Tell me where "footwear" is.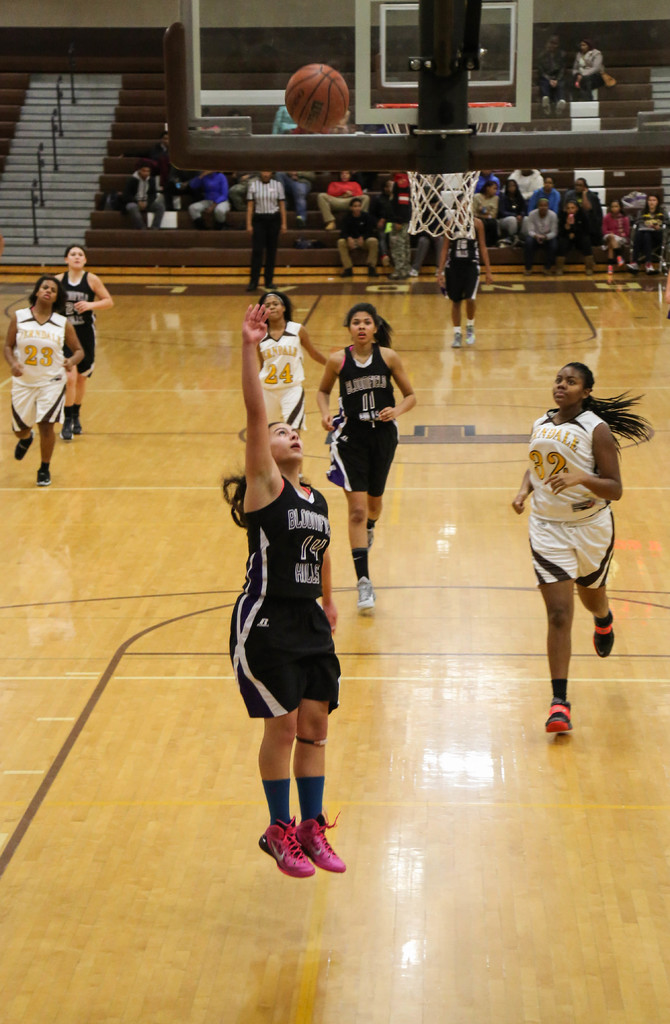
"footwear" is at bbox=[78, 416, 83, 436].
